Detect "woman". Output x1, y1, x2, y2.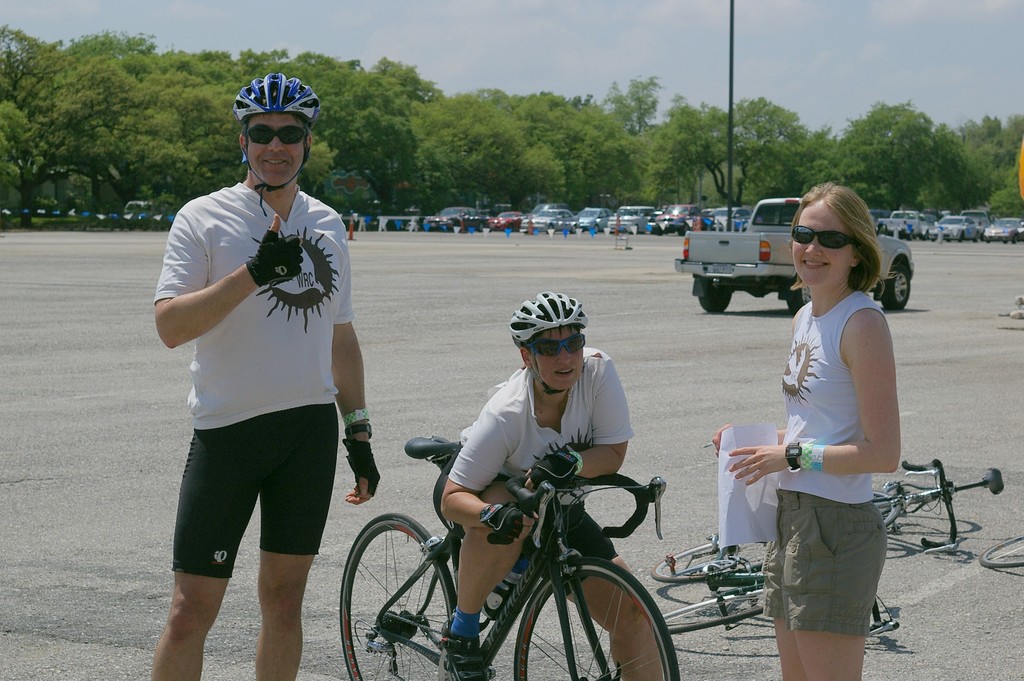
749, 189, 924, 630.
